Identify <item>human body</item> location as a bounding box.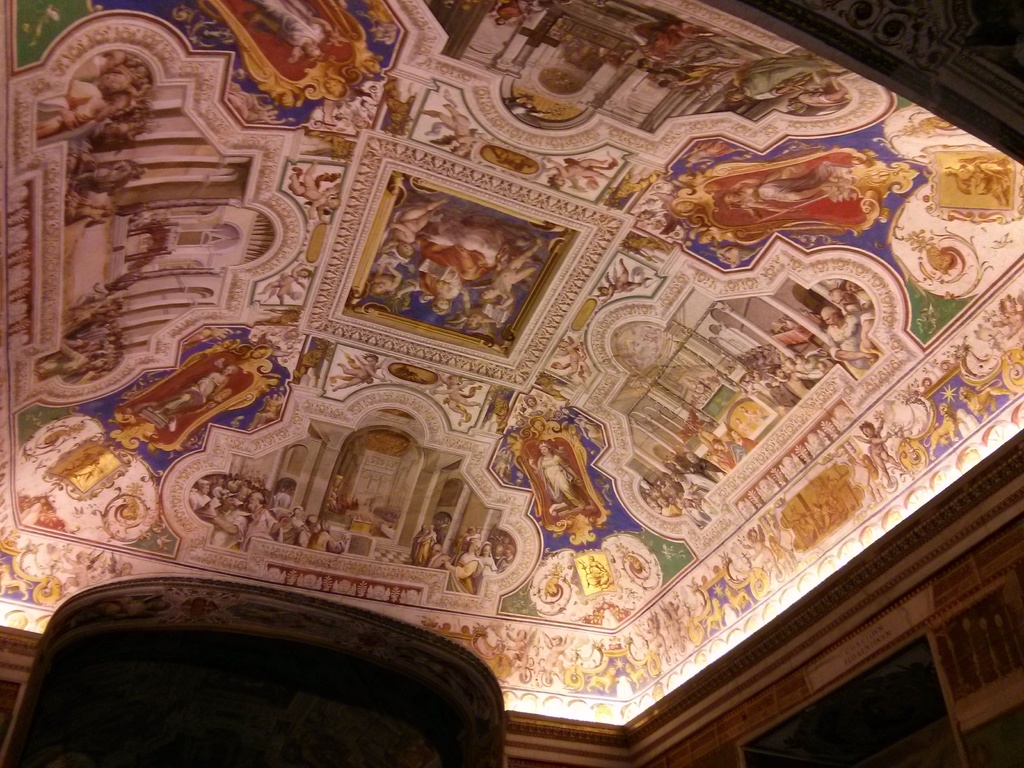
{"x1": 479, "y1": 547, "x2": 501, "y2": 572}.
